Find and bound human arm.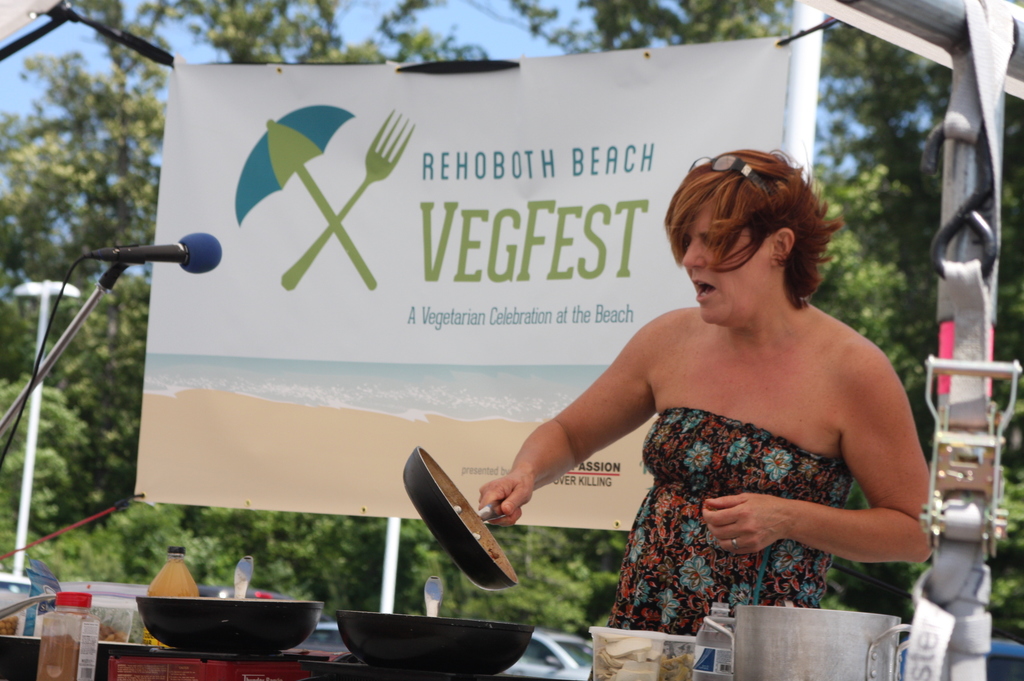
Bound: <box>475,323,666,524</box>.
